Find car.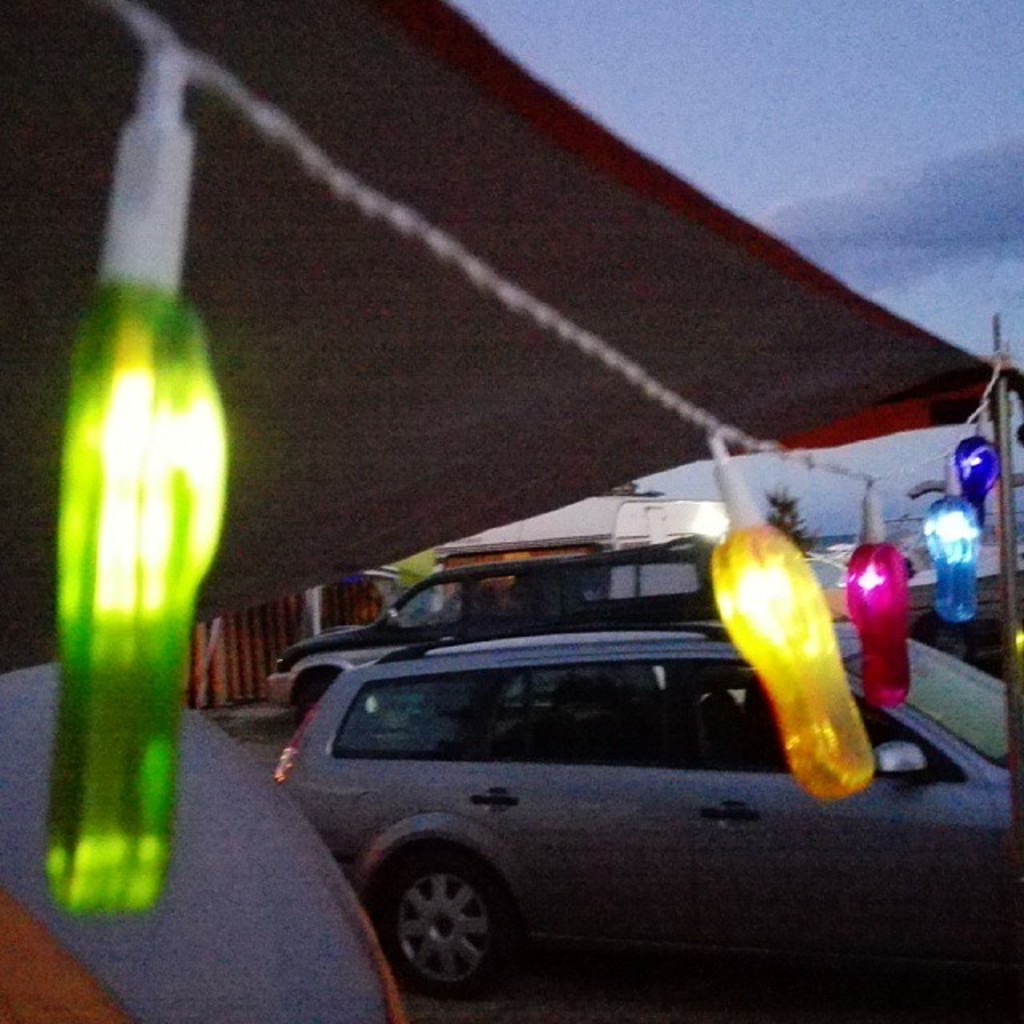
{"x1": 808, "y1": 554, "x2": 1022, "y2": 661}.
